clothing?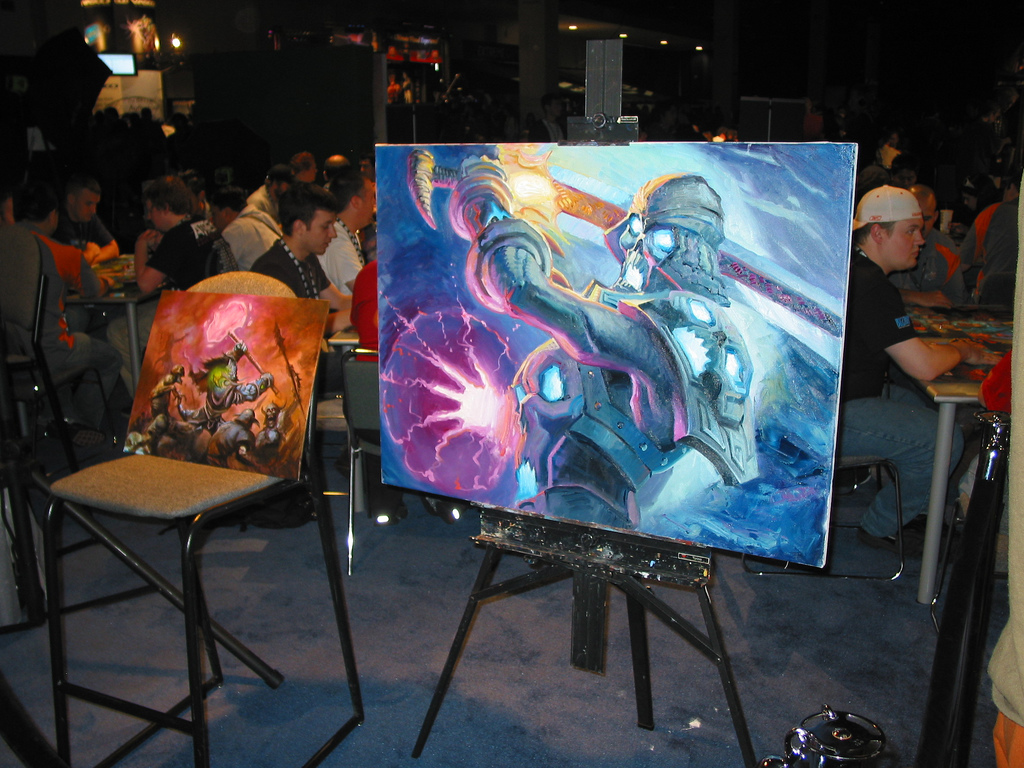
148:379:167:409
